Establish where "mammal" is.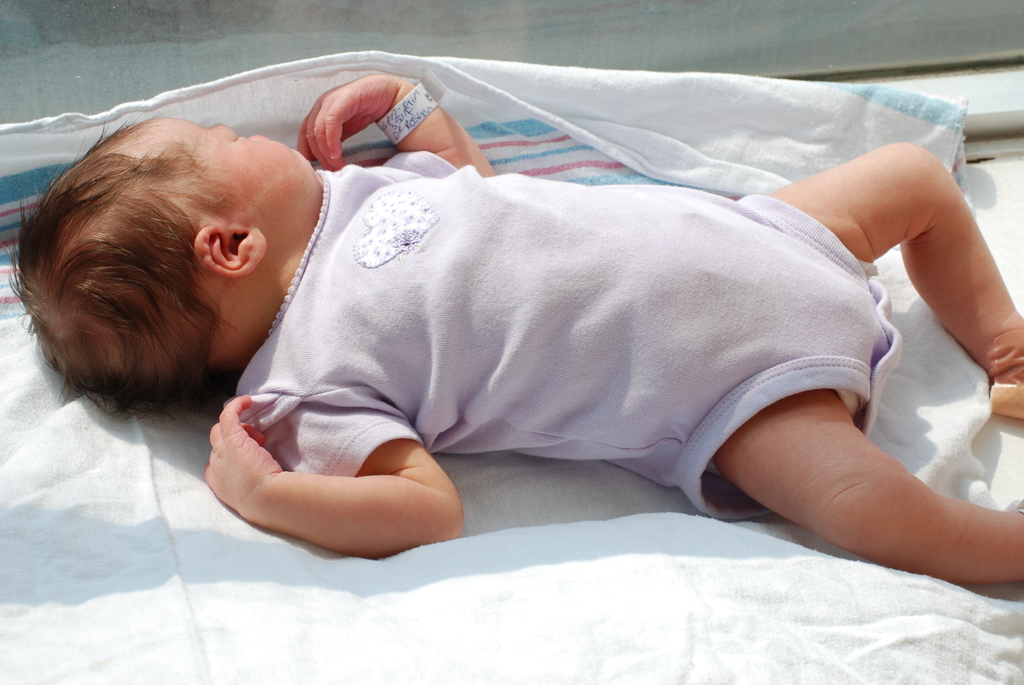
Established at [79, 88, 1001, 548].
